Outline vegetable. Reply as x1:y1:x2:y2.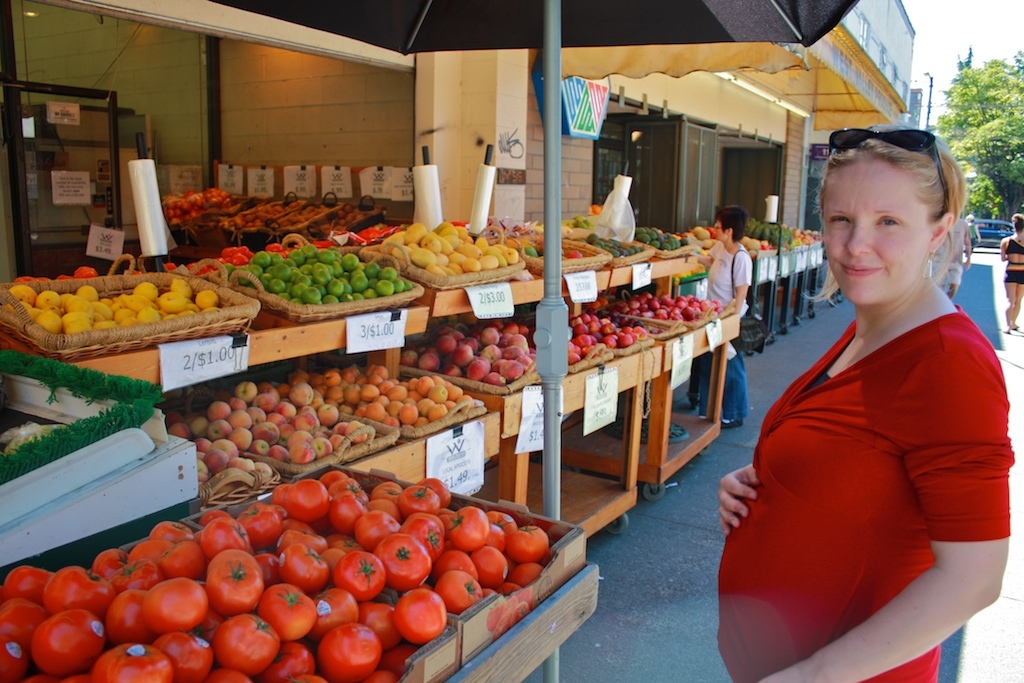
204:549:265:618.
